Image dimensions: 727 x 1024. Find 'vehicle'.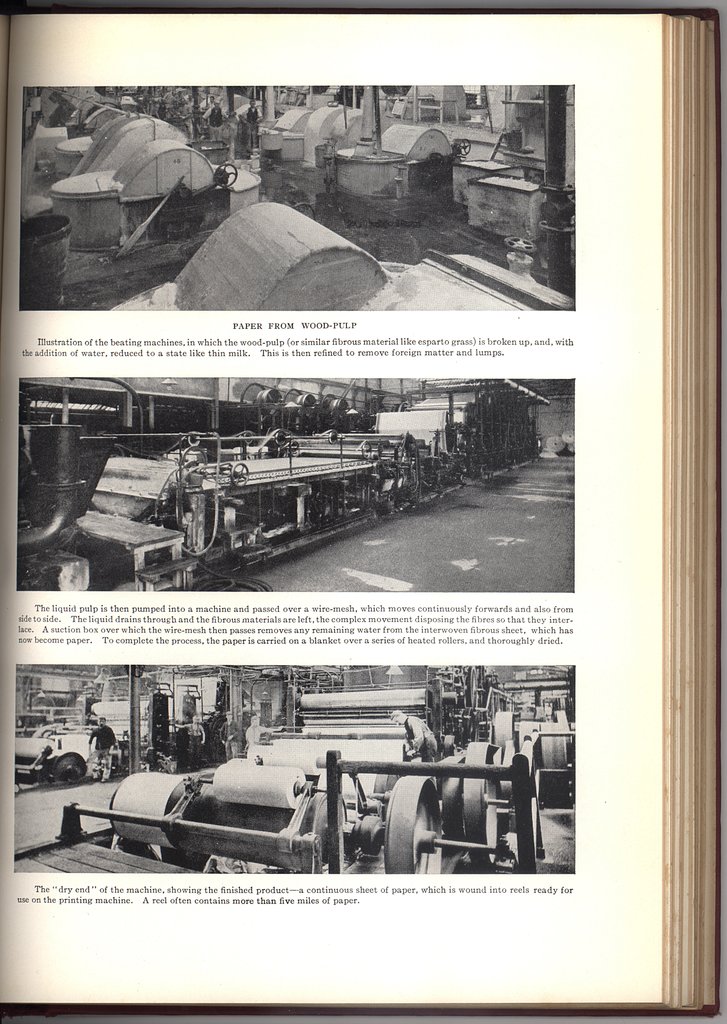
BBox(6, 708, 98, 787).
